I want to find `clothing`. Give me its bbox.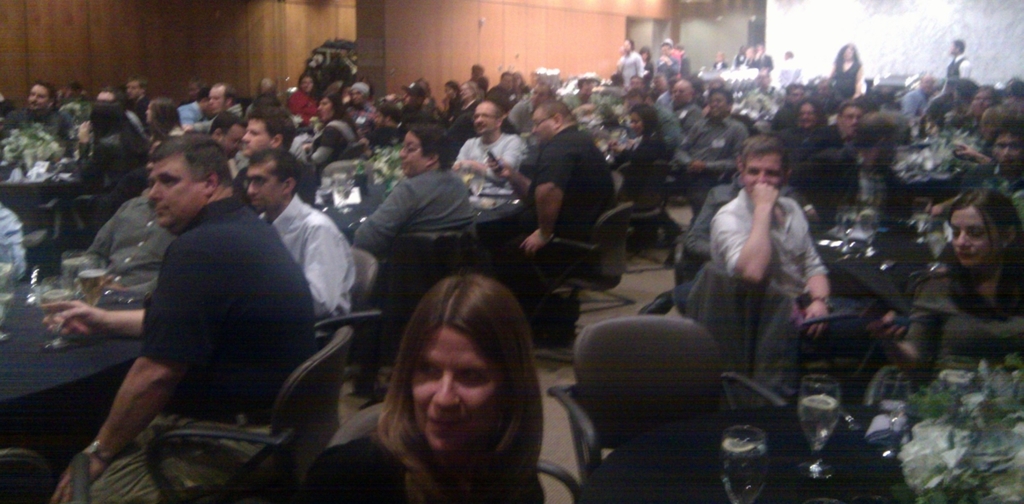
rect(6, 102, 67, 133).
